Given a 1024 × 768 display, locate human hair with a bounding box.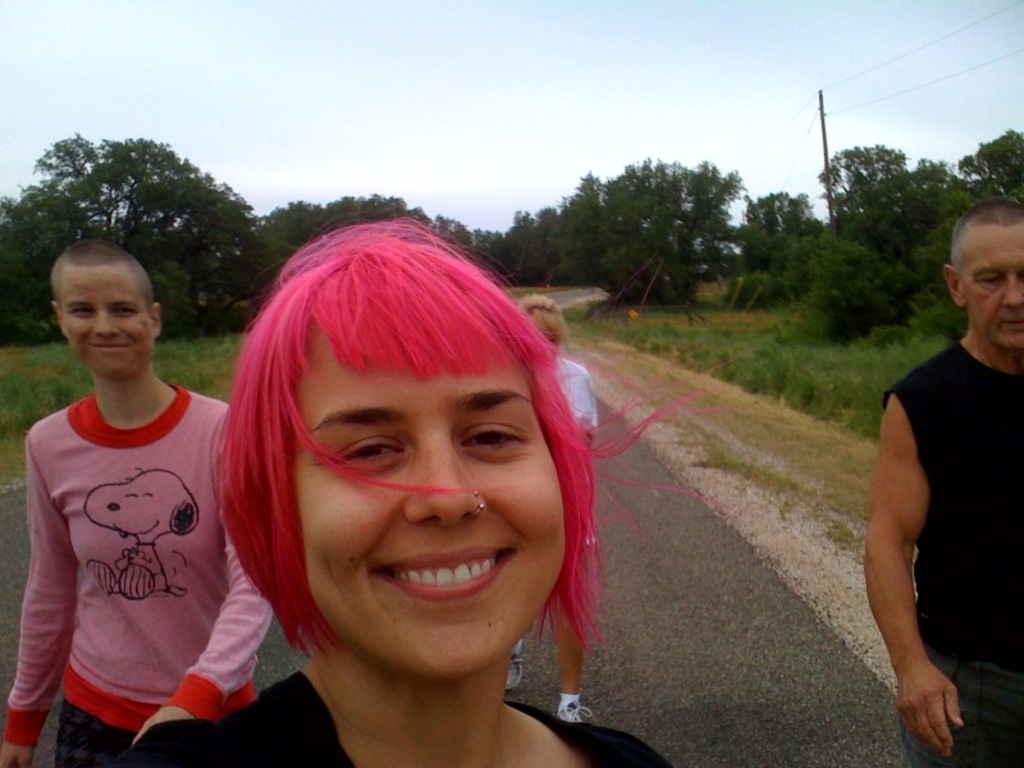
Located: 47,239,156,329.
